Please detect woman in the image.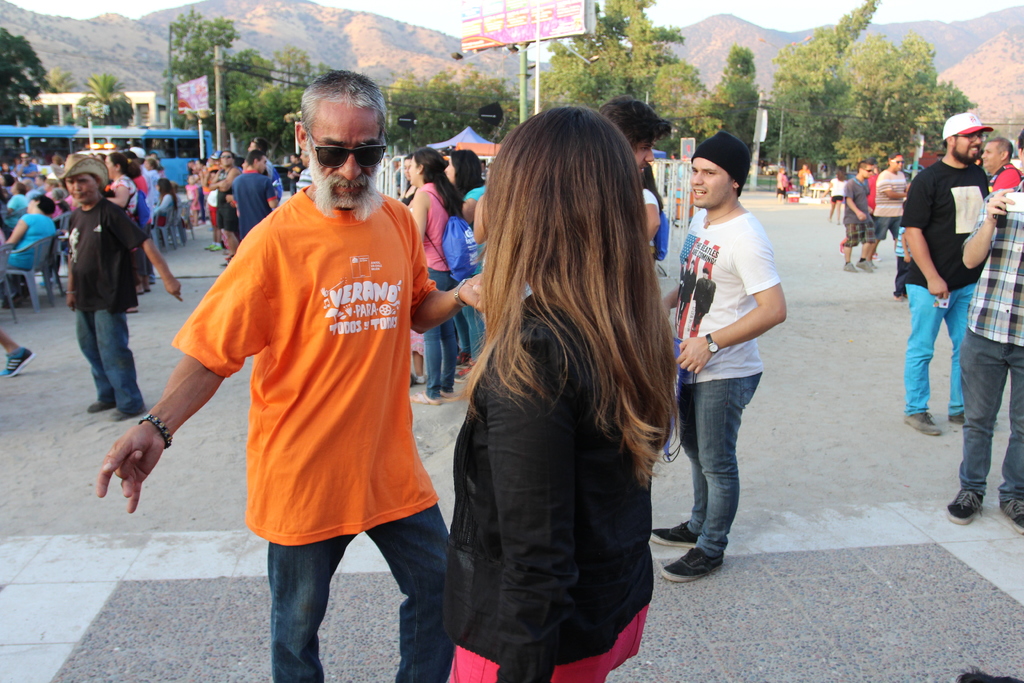
select_region(425, 118, 701, 682).
